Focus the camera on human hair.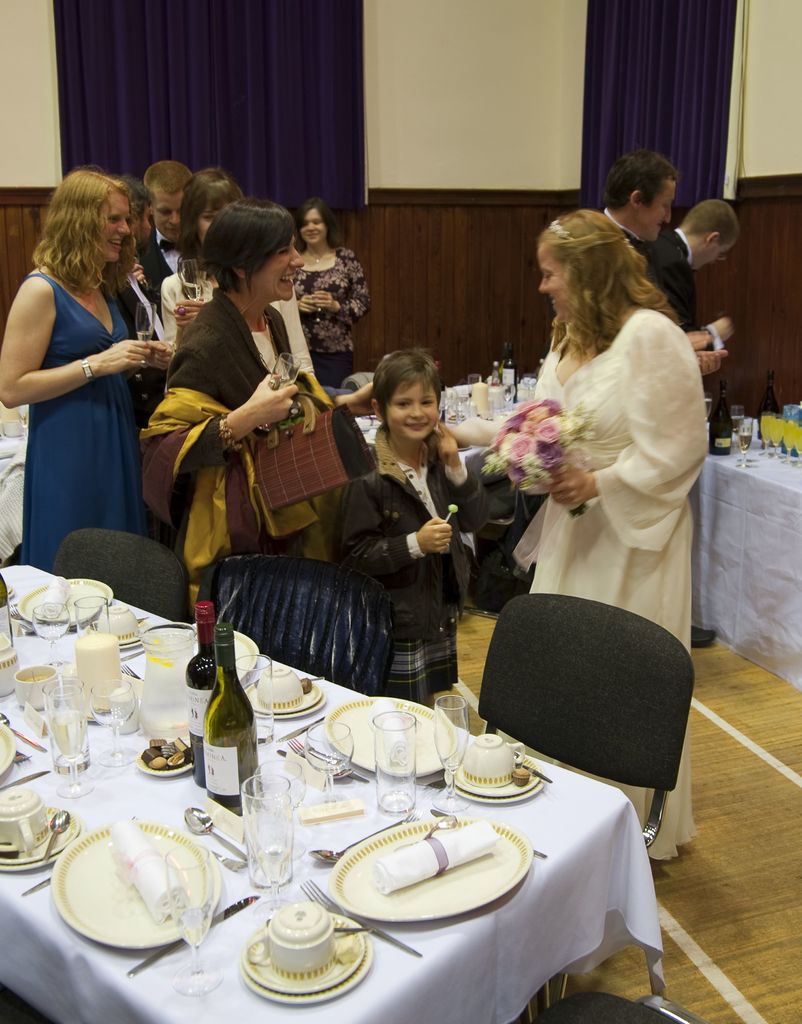
Focus region: (175, 164, 247, 281).
